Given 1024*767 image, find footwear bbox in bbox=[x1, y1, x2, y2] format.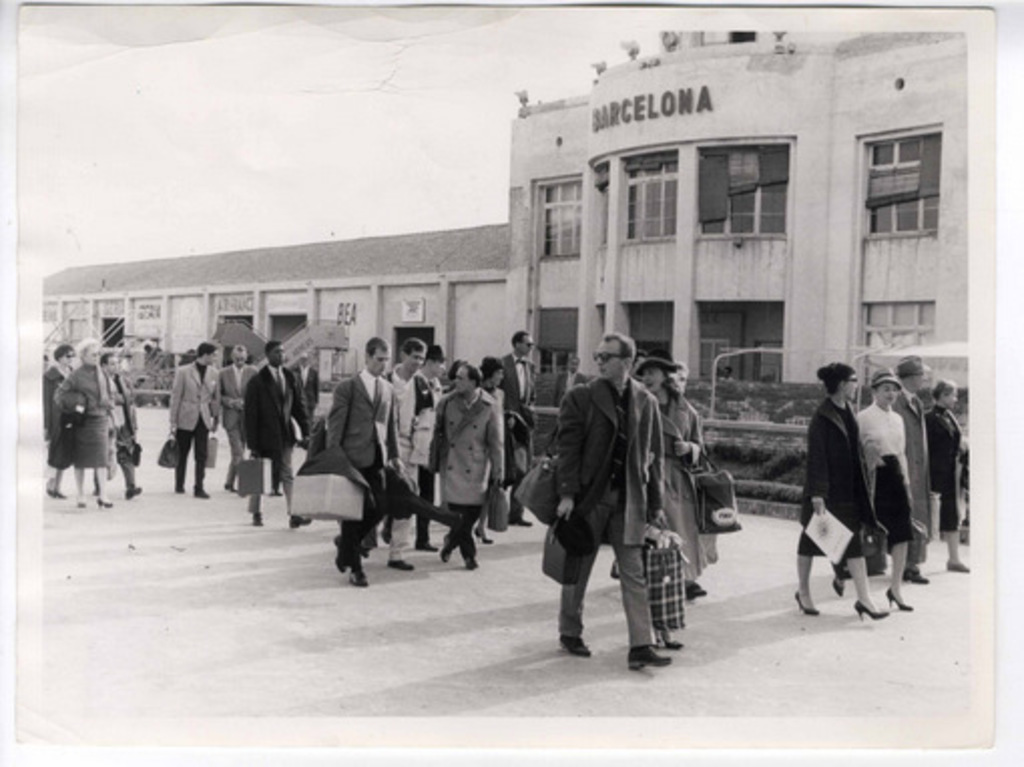
bbox=[904, 562, 928, 582].
